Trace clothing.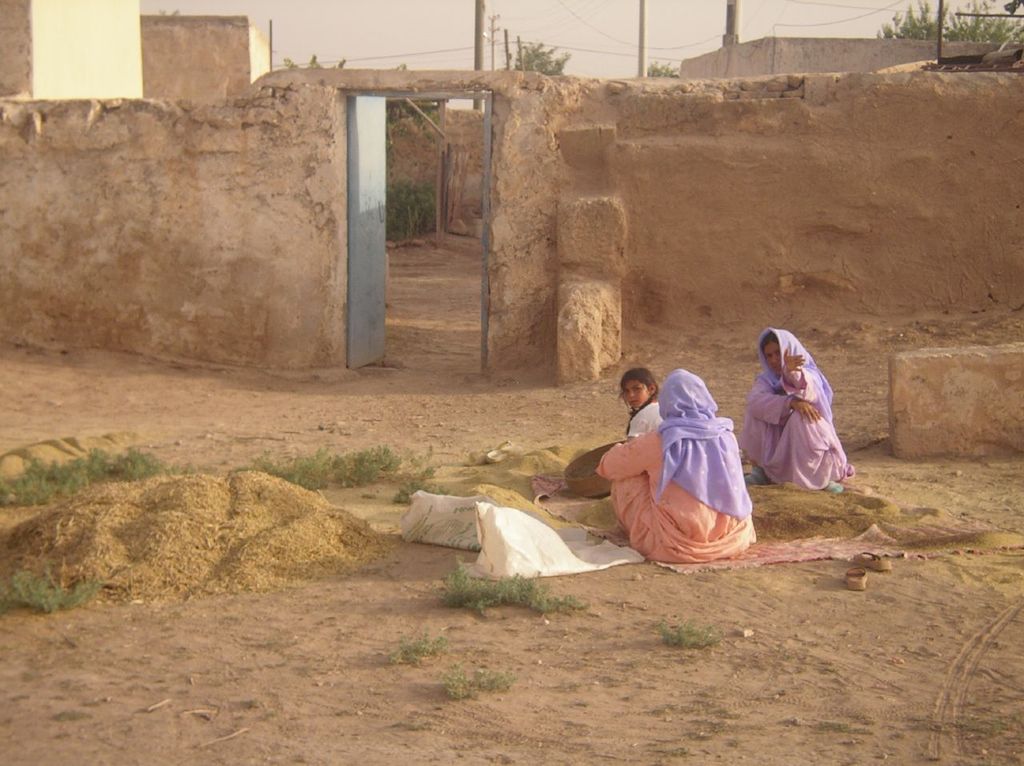
Traced to 743,326,849,492.
